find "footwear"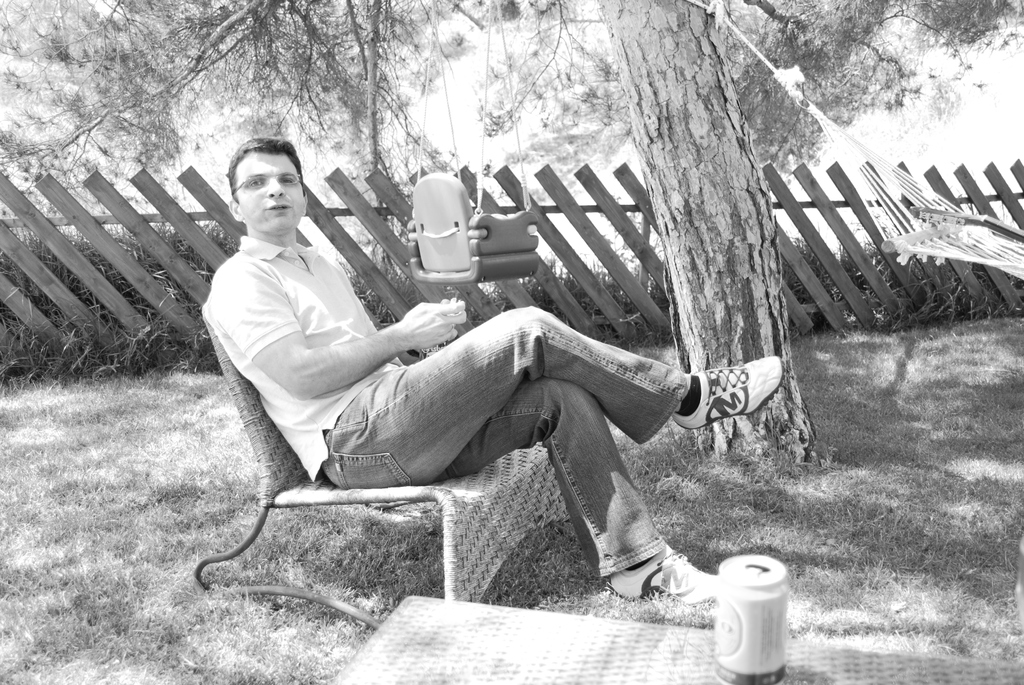
box(671, 352, 783, 427)
